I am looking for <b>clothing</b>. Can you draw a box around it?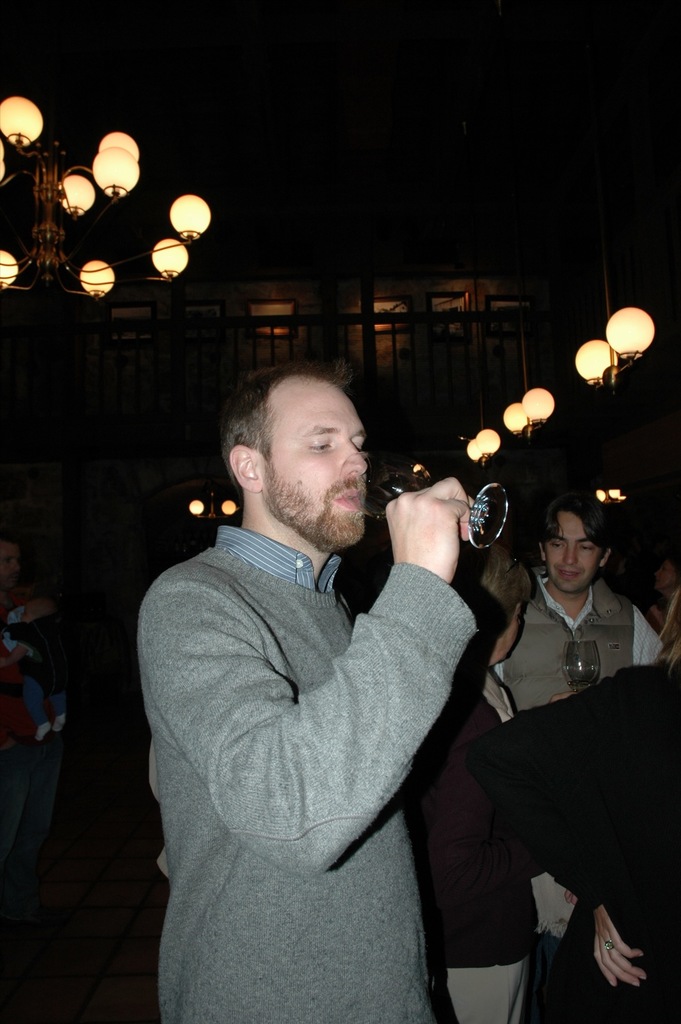
Sure, the bounding box is locate(492, 575, 667, 715).
